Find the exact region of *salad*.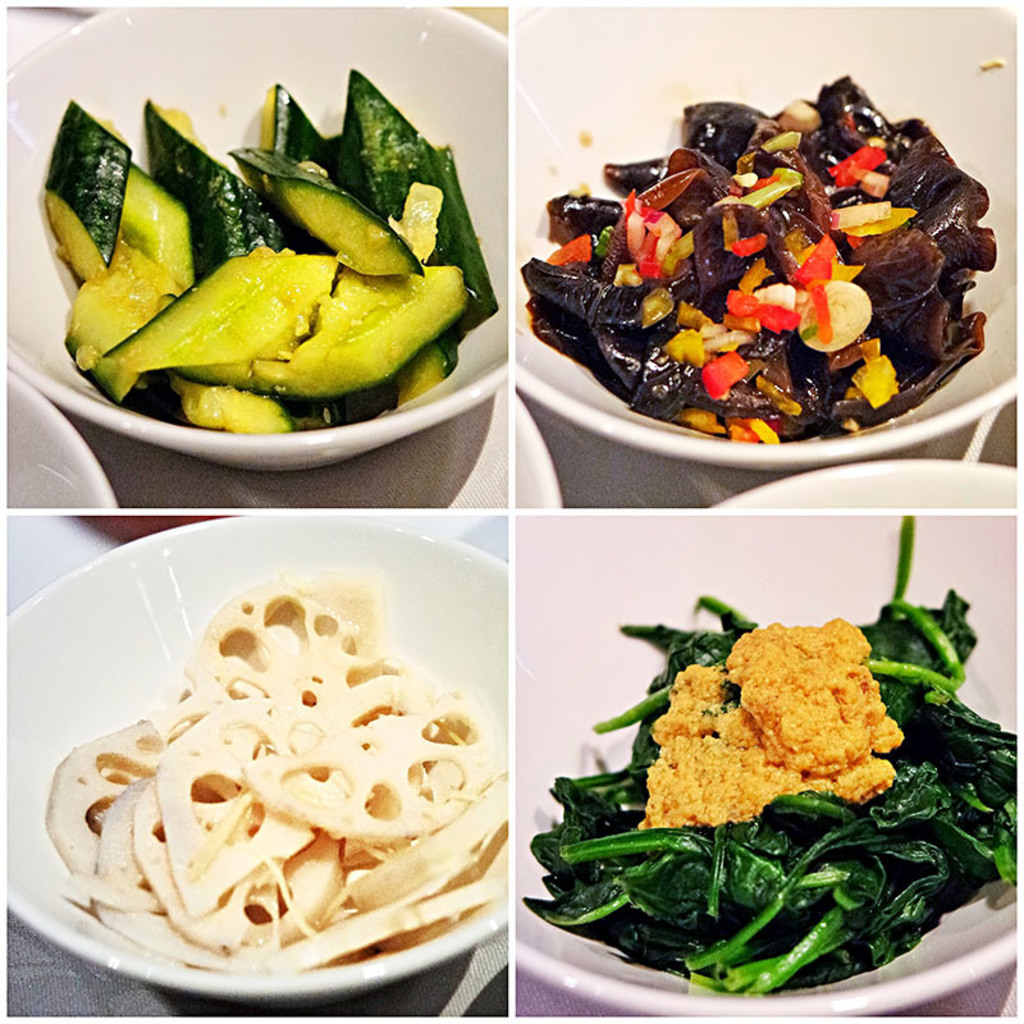
Exact region: locate(502, 49, 997, 454).
